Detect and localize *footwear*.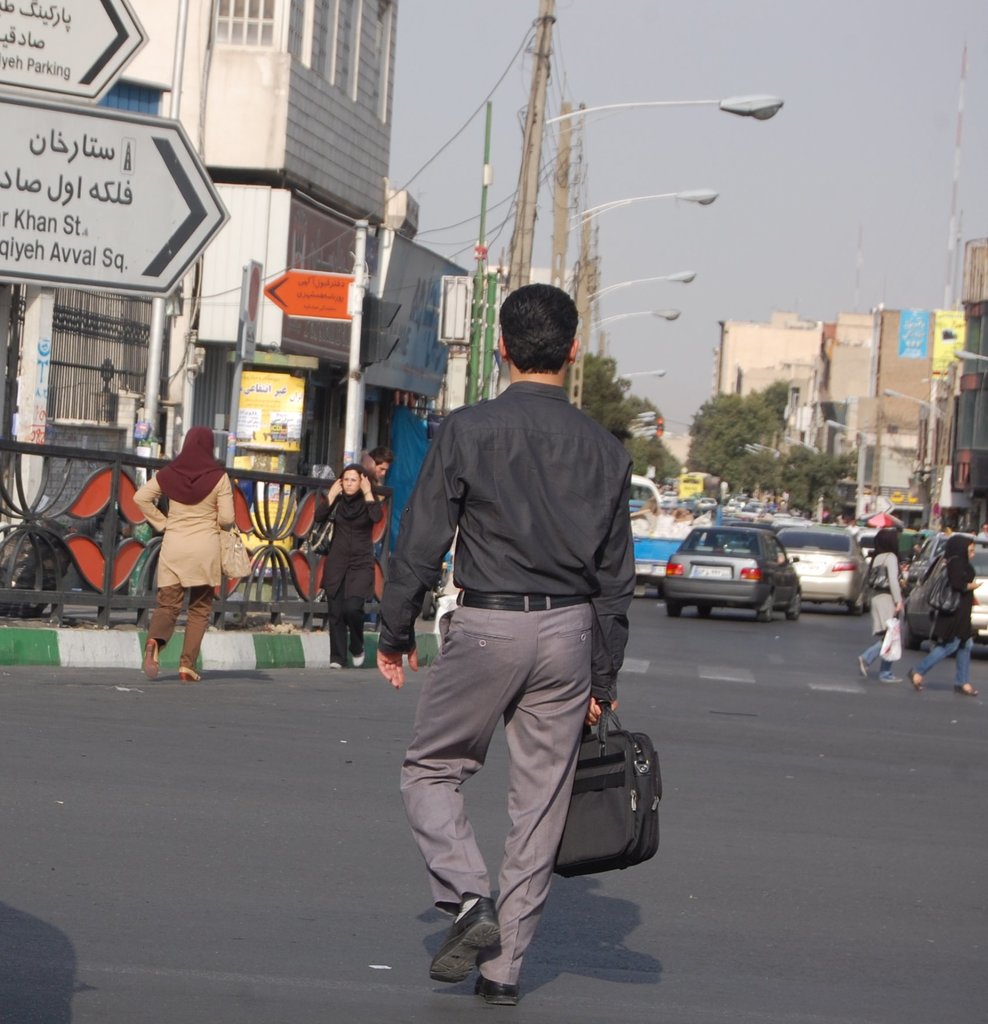
Localized at bbox(331, 660, 345, 673).
